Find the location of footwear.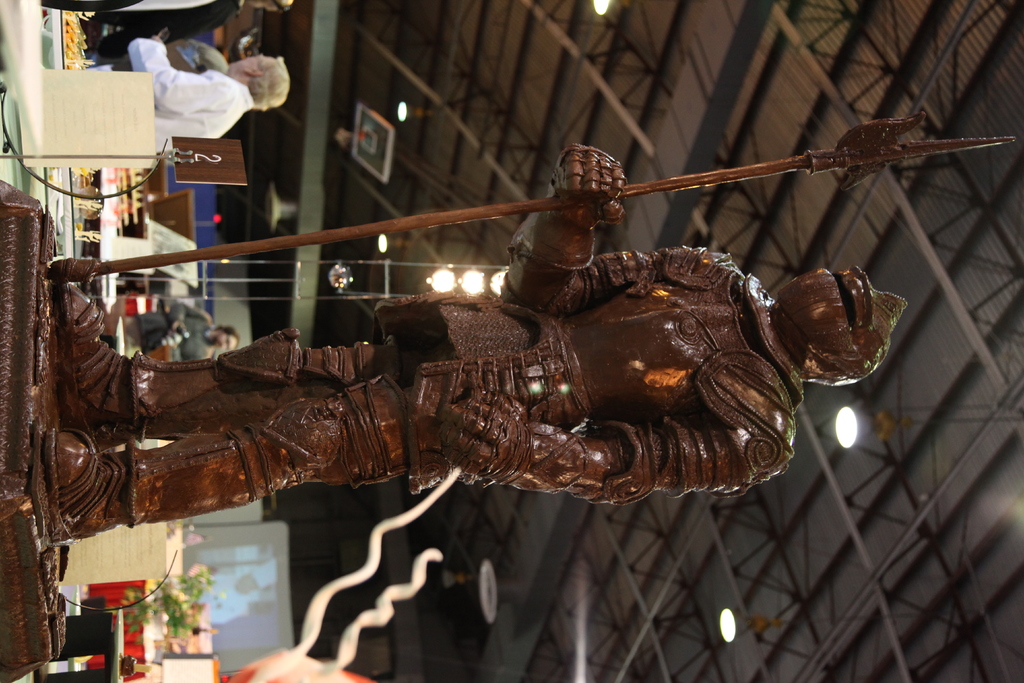
Location: pyautogui.locateOnScreen(47, 283, 134, 449).
